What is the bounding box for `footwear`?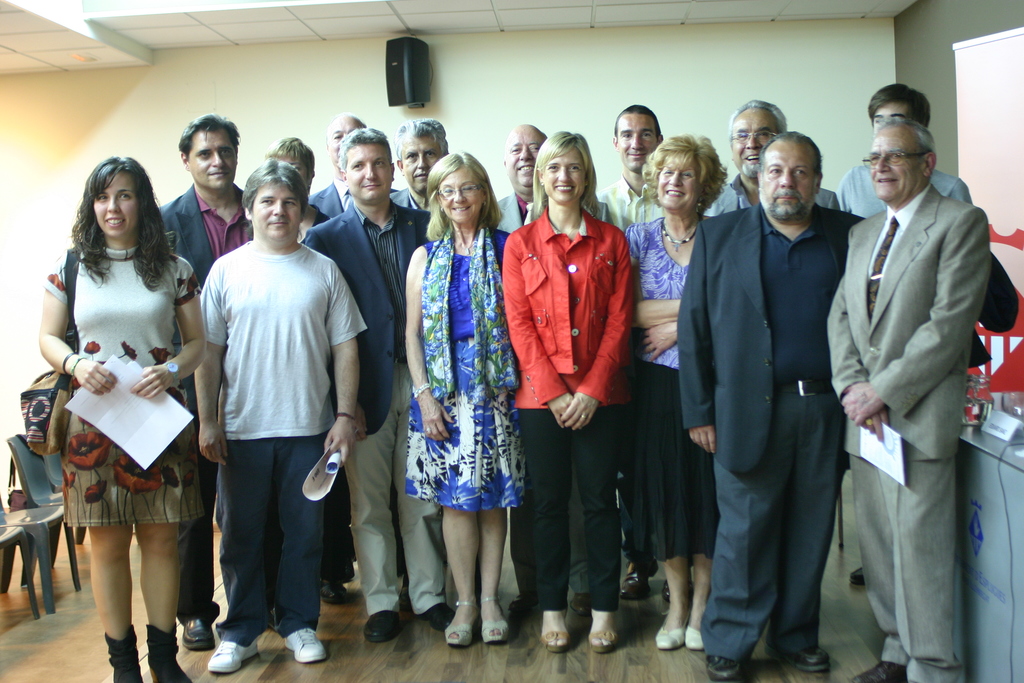
<bbox>481, 589, 513, 646</bbox>.
